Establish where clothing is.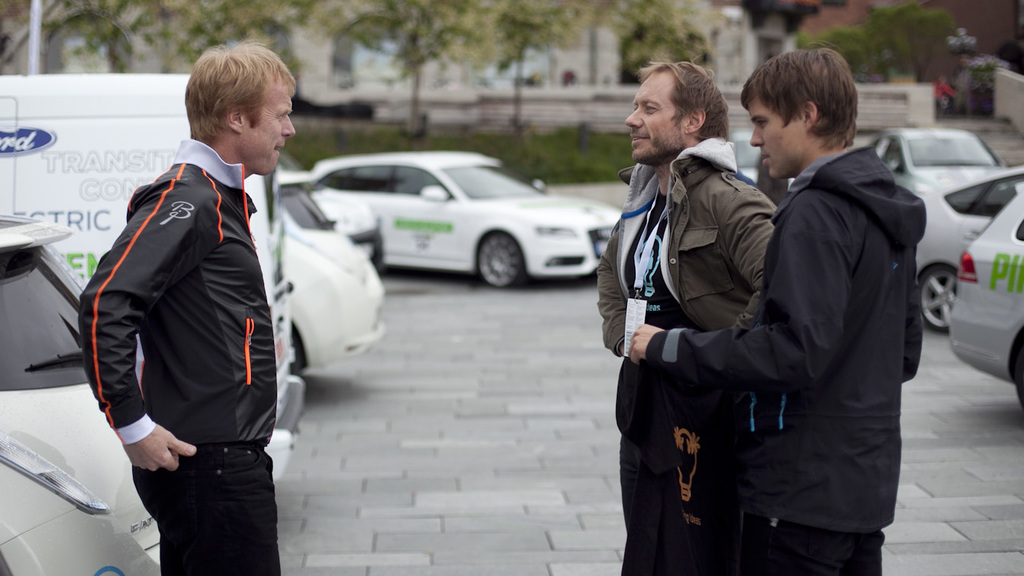
Established at [593, 127, 774, 575].
